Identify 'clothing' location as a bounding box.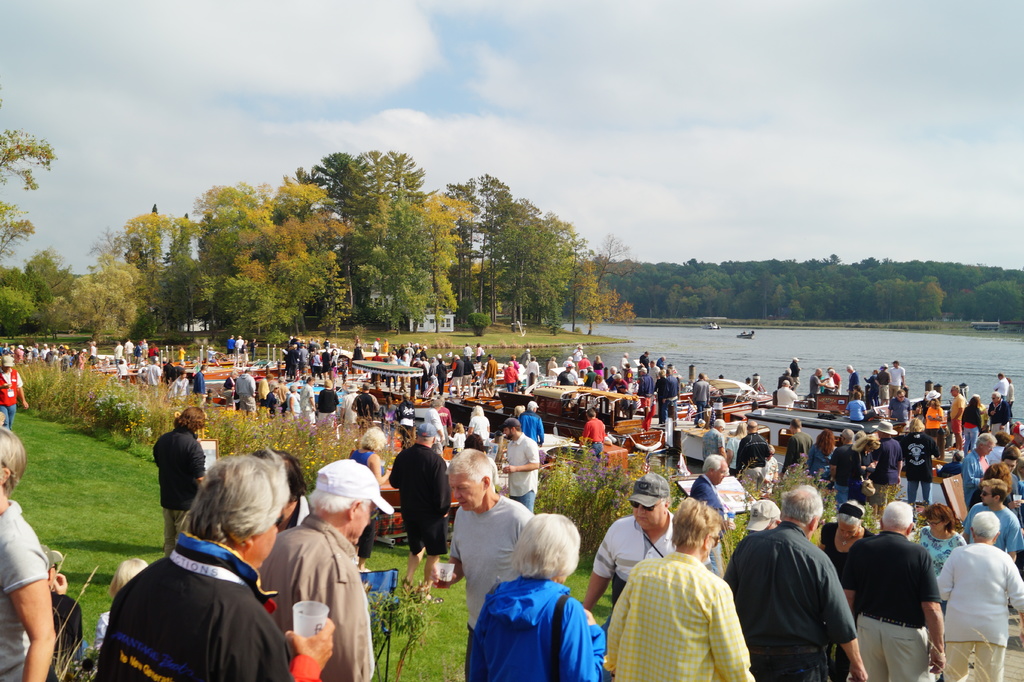
(left=957, top=406, right=982, bottom=451).
